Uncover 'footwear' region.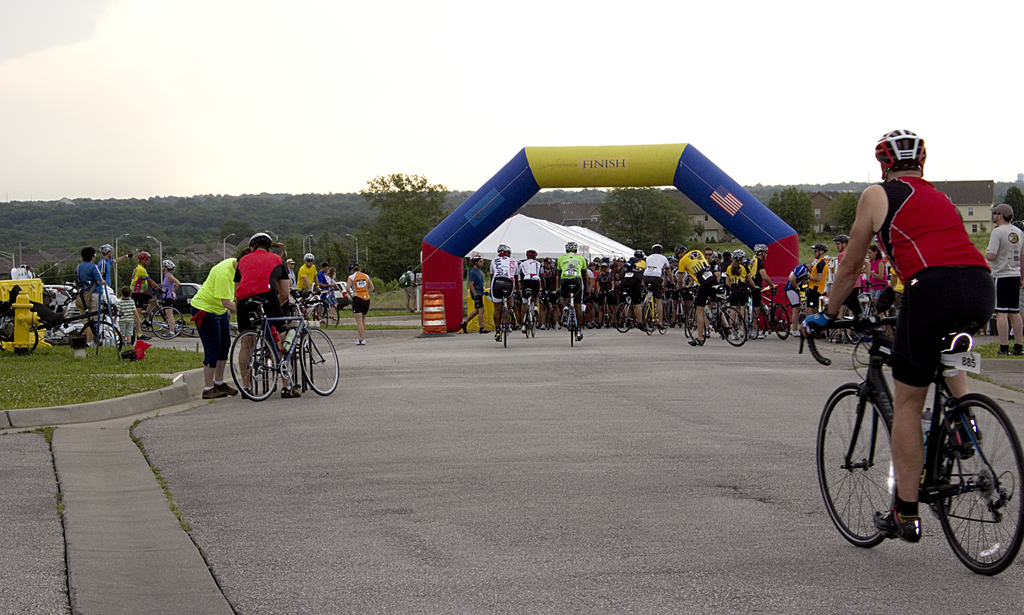
Uncovered: <region>200, 386, 225, 401</region>.
